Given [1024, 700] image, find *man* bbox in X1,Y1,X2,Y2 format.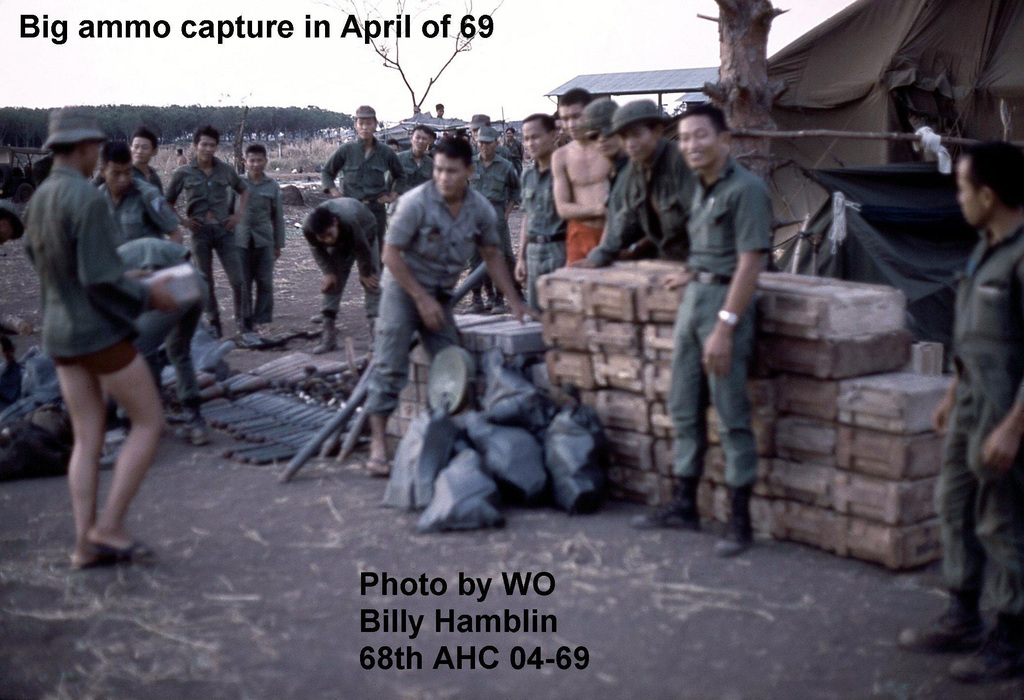
571,95,689,265.
